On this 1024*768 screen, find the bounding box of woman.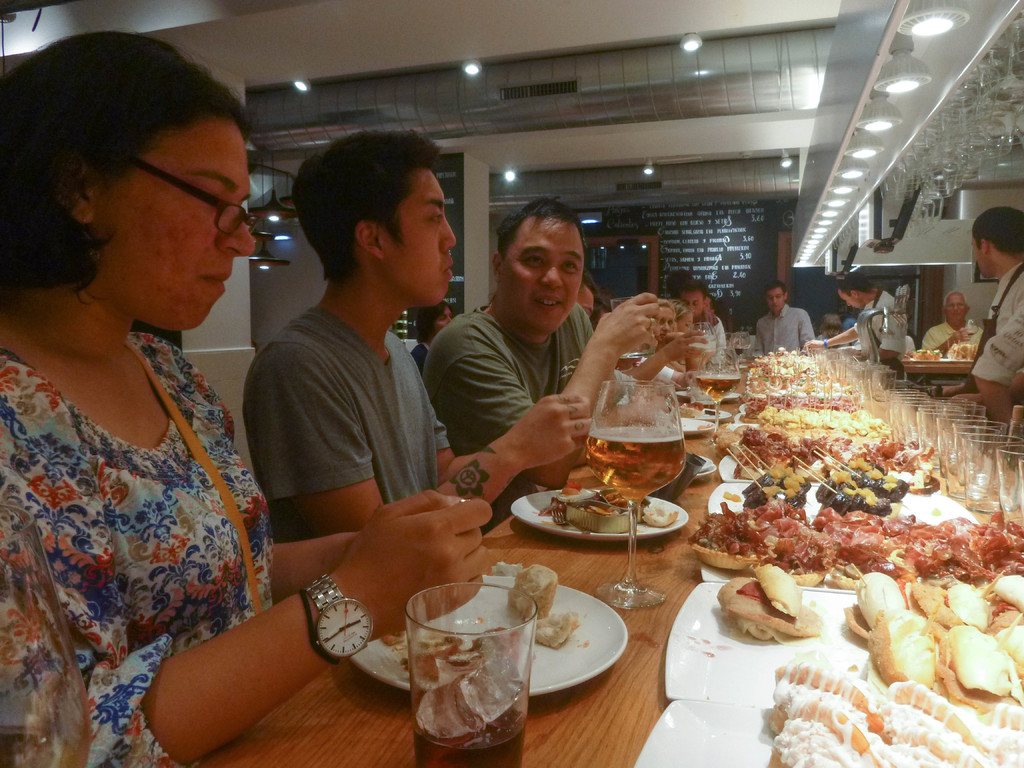
Bounding box: [412,297,454,374].
